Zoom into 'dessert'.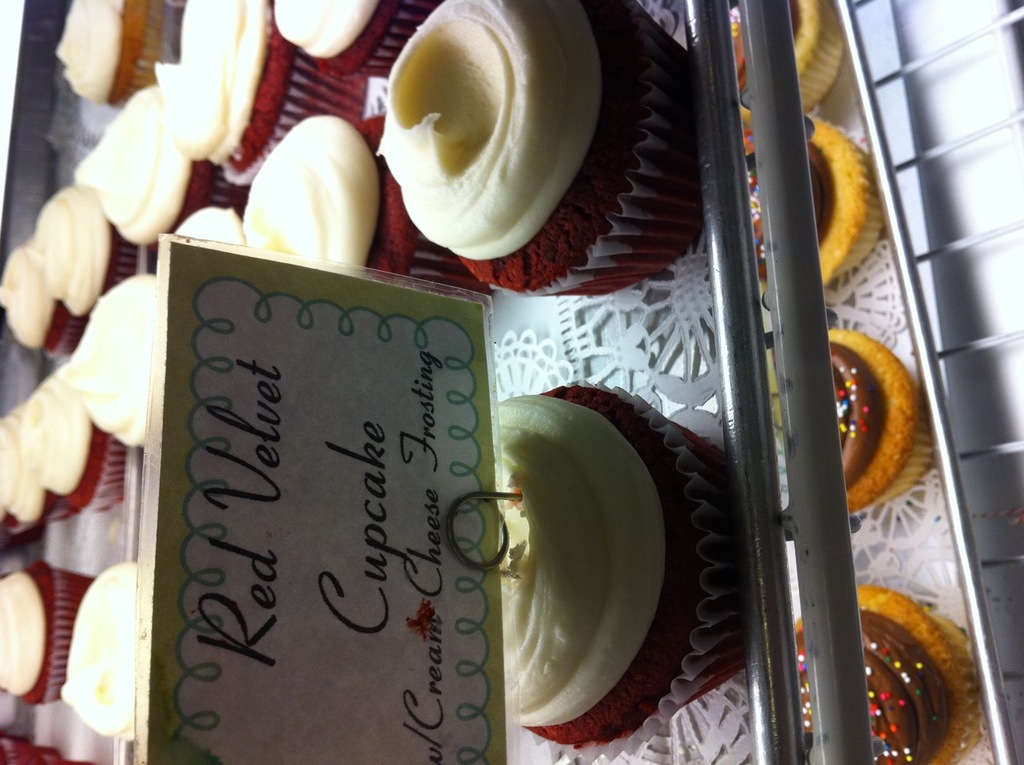
Zoom target: box(760, 334, 930, 520).
